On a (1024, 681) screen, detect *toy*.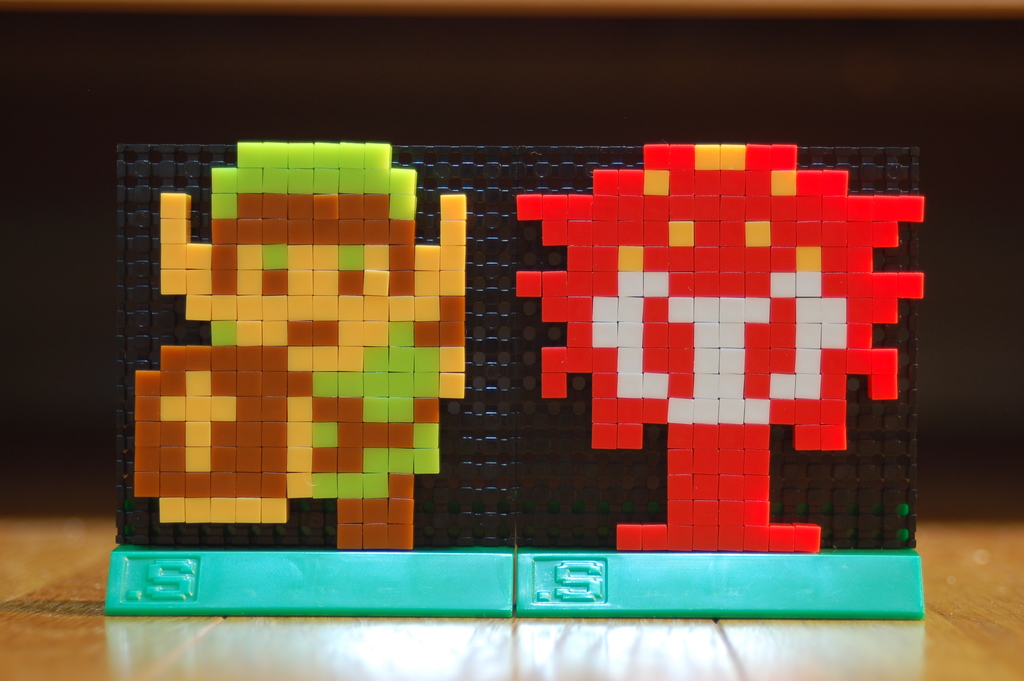
{"x1": 515, "y1": 144, "x2": 929, "y2": 452}.
